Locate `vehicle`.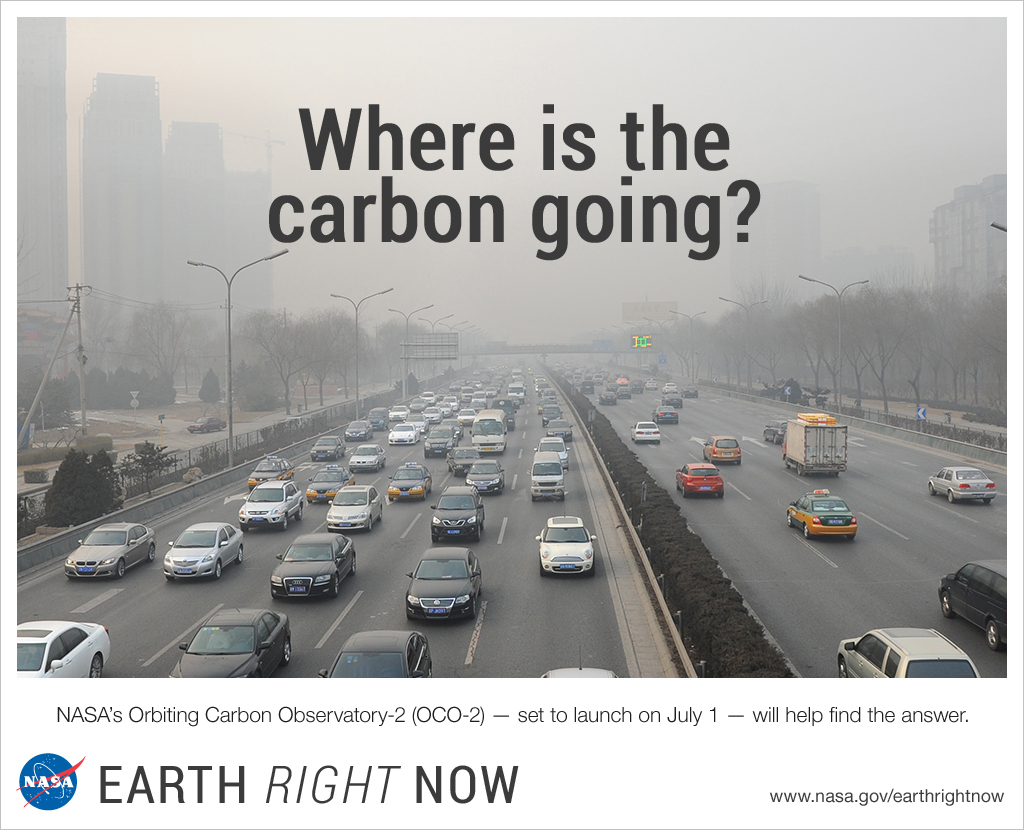
Bounding box: 761:420:781:445.
